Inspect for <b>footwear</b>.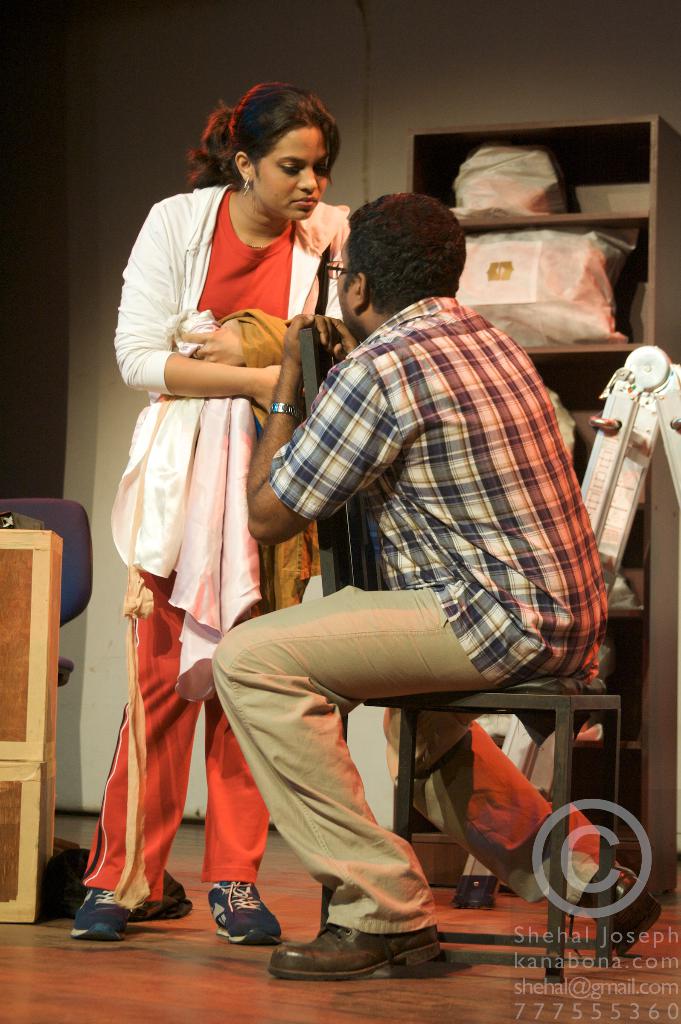
Inspection: bbox=[453, 859, 501, 911].
